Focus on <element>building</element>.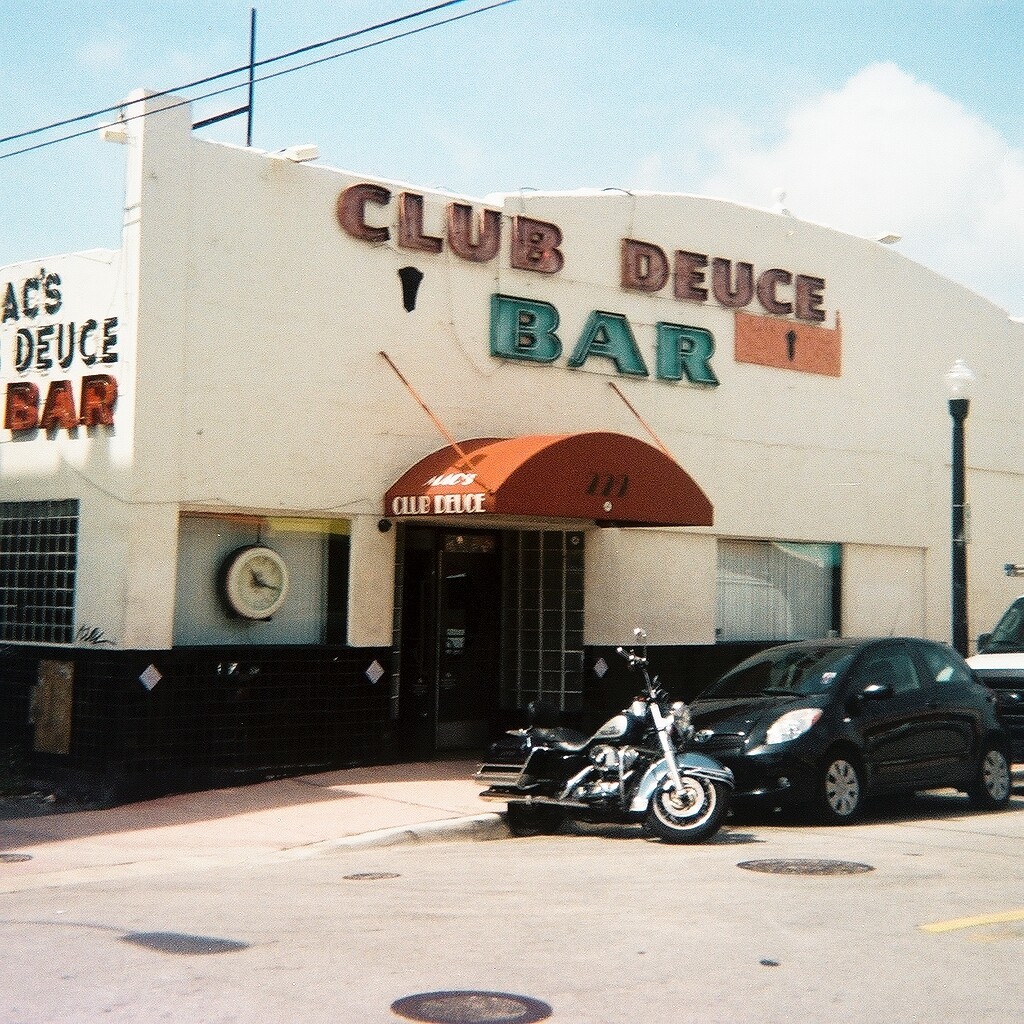
Focused at [0,85,1023,656].
